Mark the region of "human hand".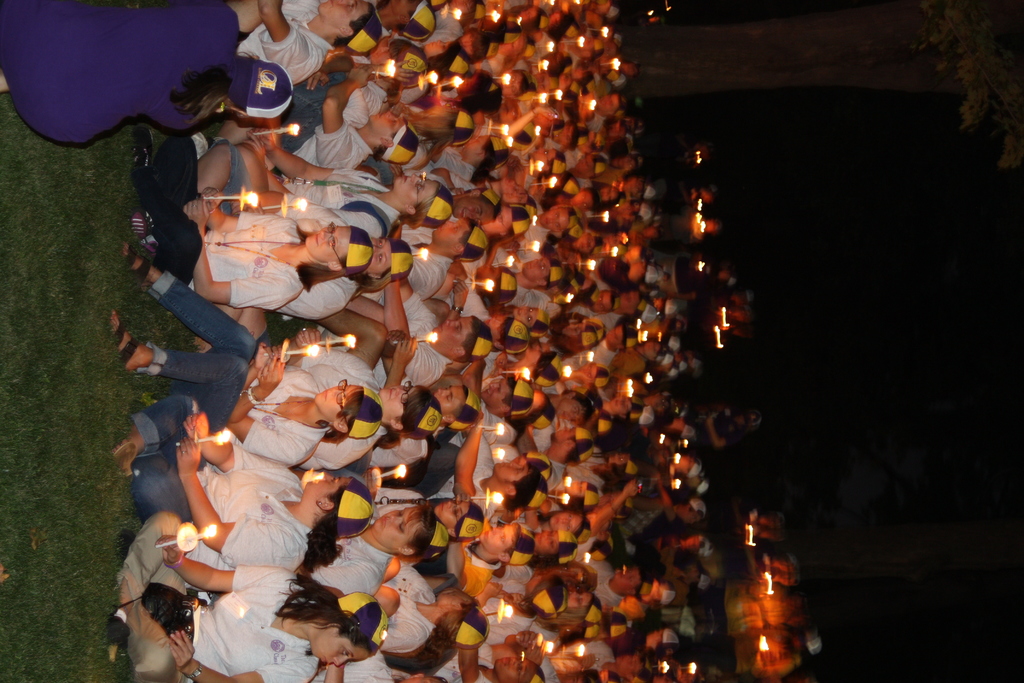
Region: l=348, t=63, r=376, b=90.
